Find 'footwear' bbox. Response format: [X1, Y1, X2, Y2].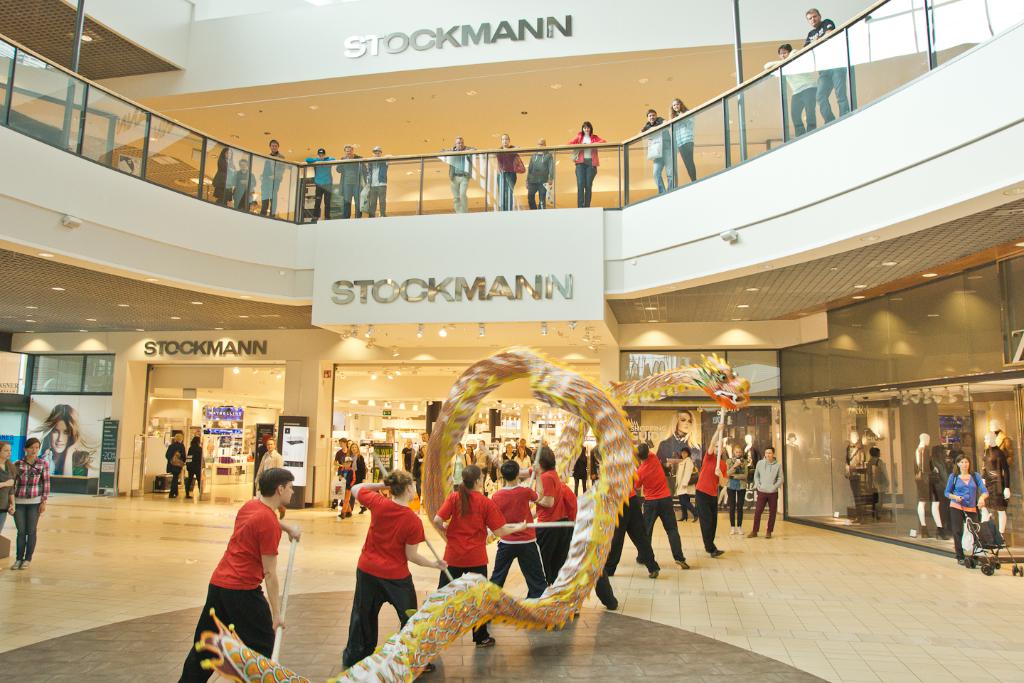
[474, 634, 497, 647].
